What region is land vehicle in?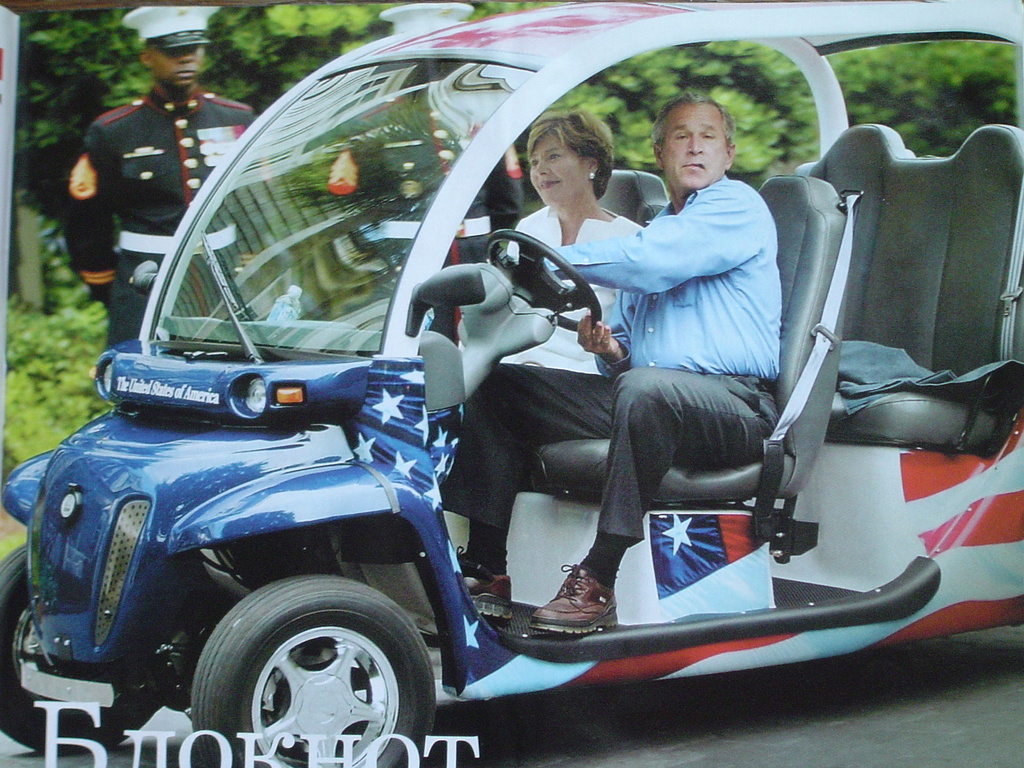
6:7:1023:767.
